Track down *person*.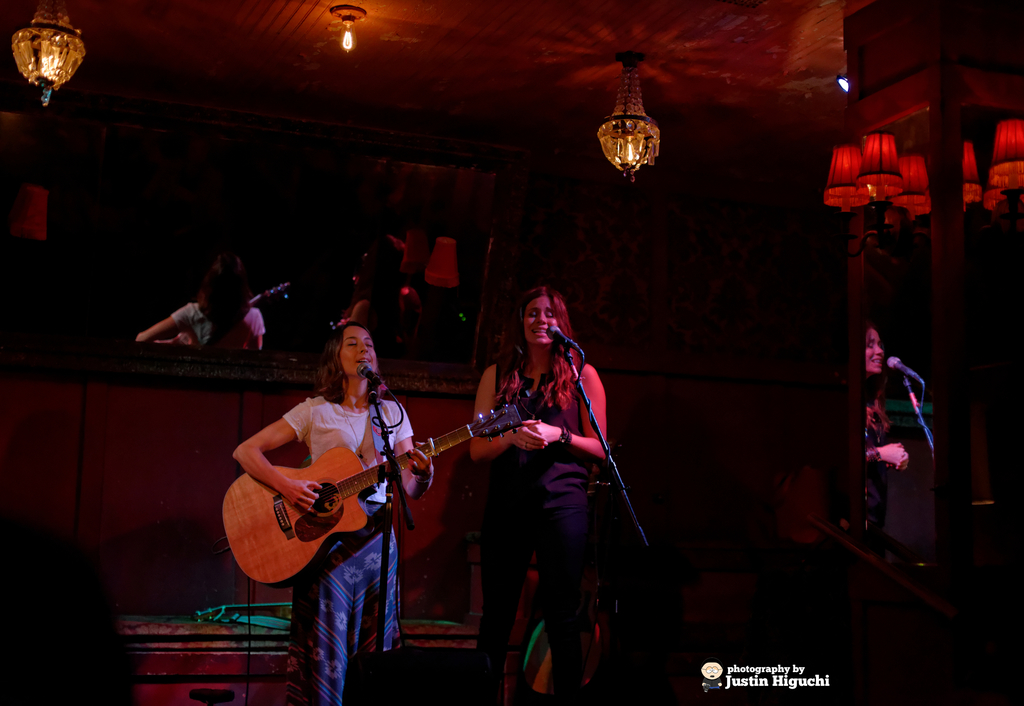
Tracked to (x1=229, y1=317, x2=439, y2=705).
